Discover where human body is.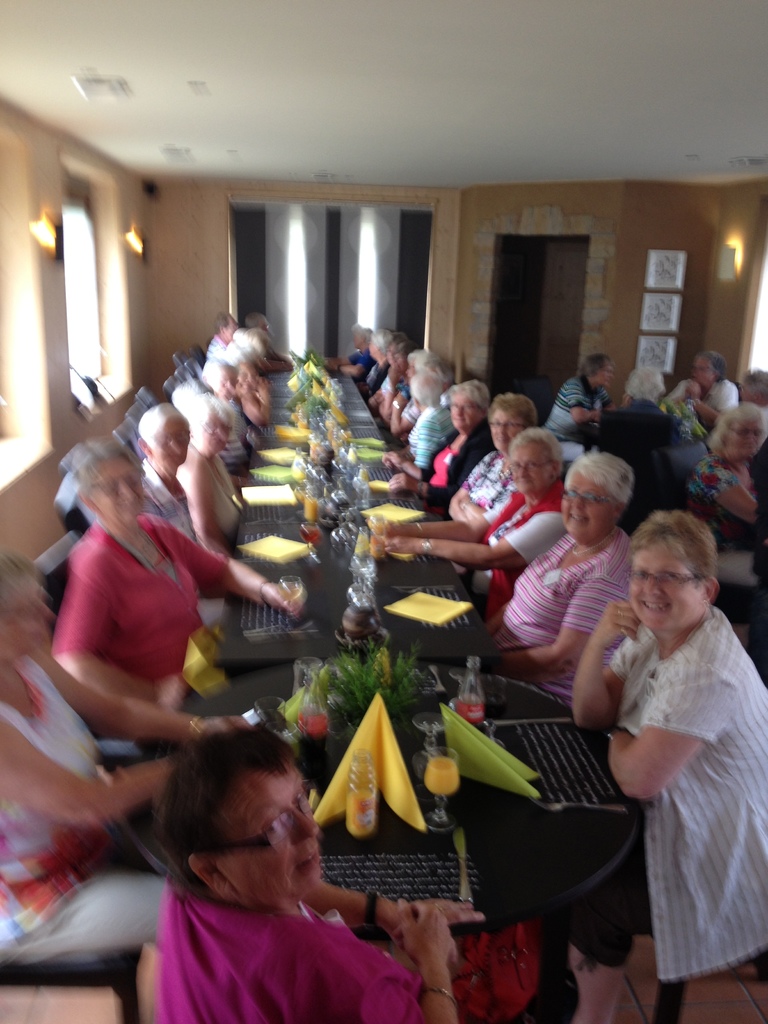
Discovered at bbox=[338, 325, 371, 379].
